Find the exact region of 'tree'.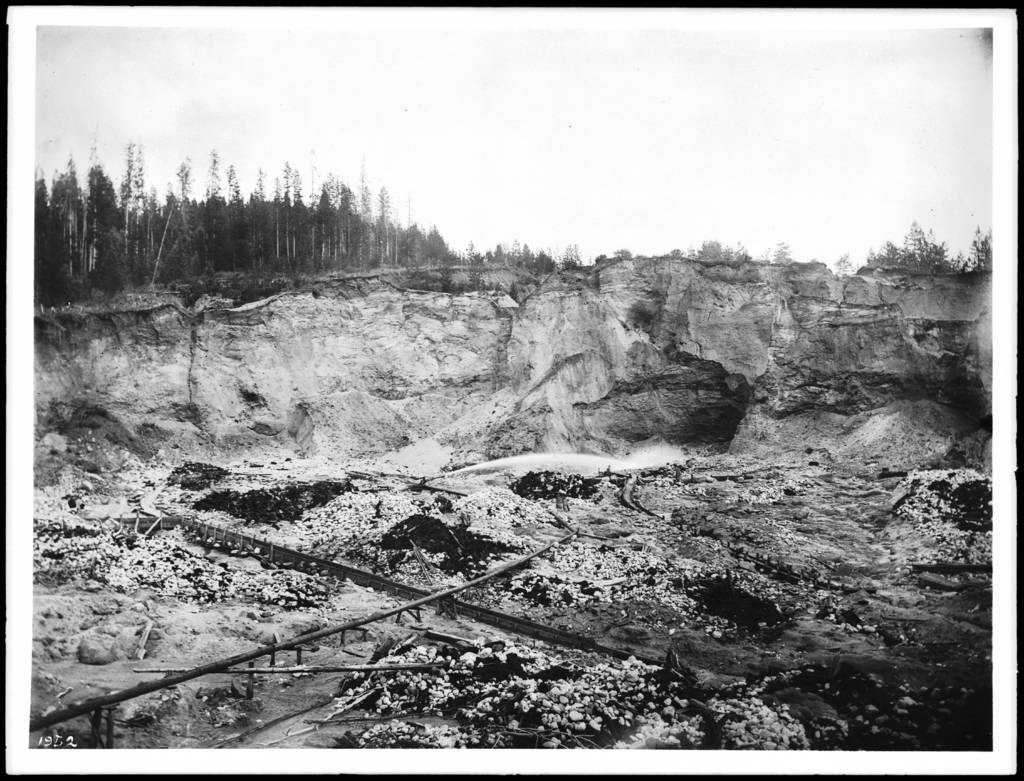
Exact region: [306, 178, 339, 262].
